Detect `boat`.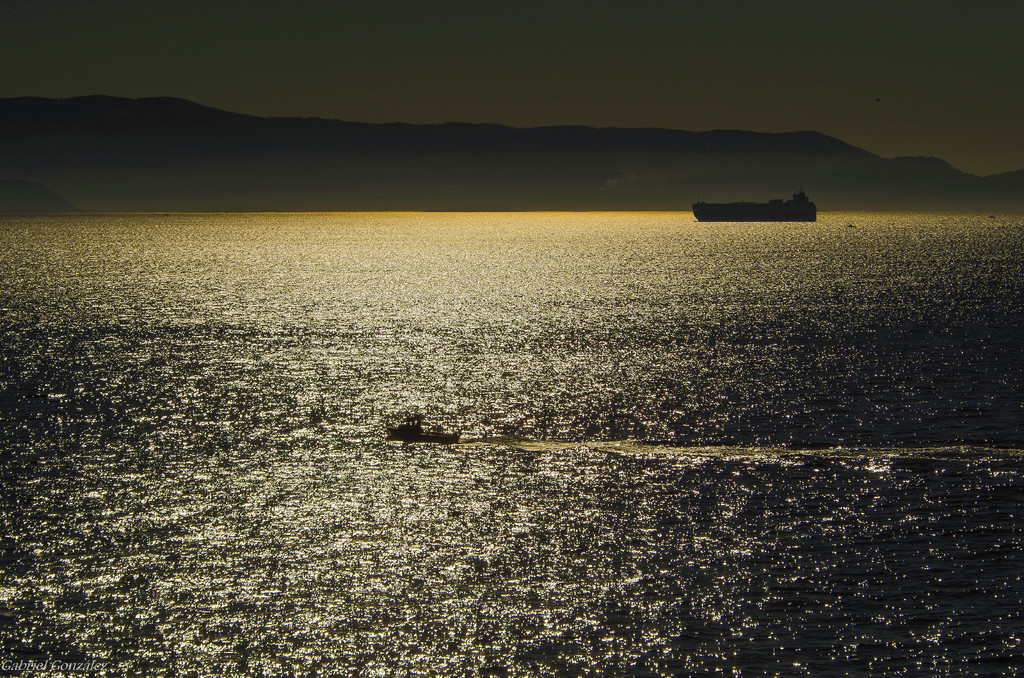
Detected at (left=691, top=184, right=815, bottom=219).
